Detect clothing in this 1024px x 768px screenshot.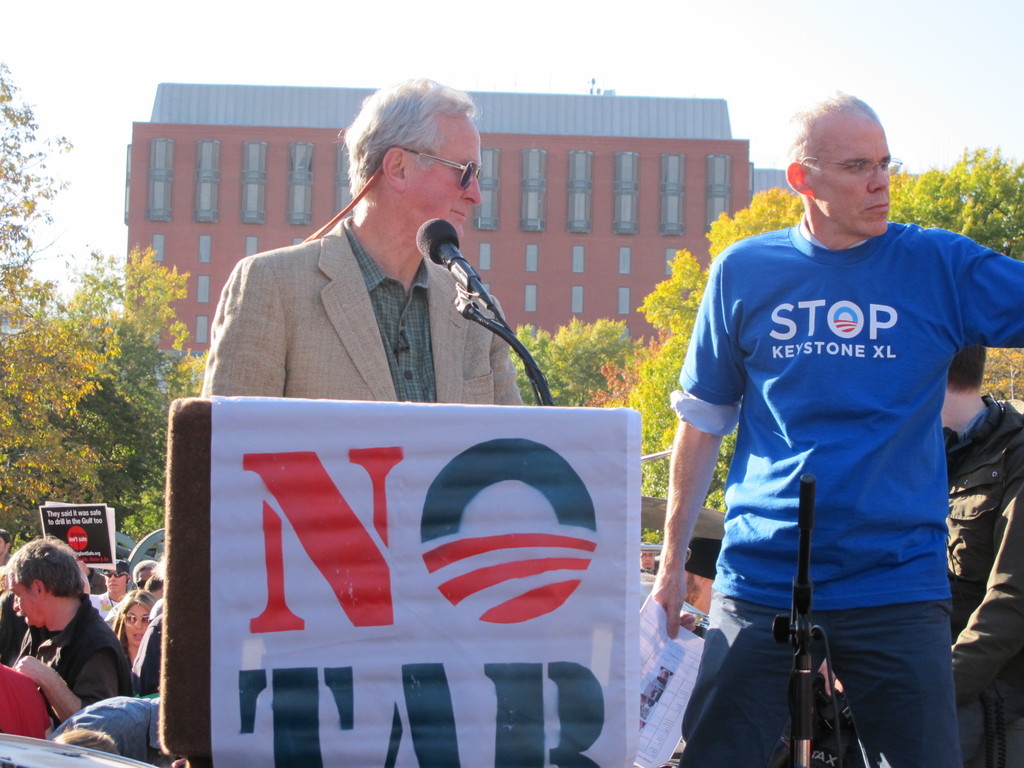
Detection: l=192, t=187, r=545, b=429.
